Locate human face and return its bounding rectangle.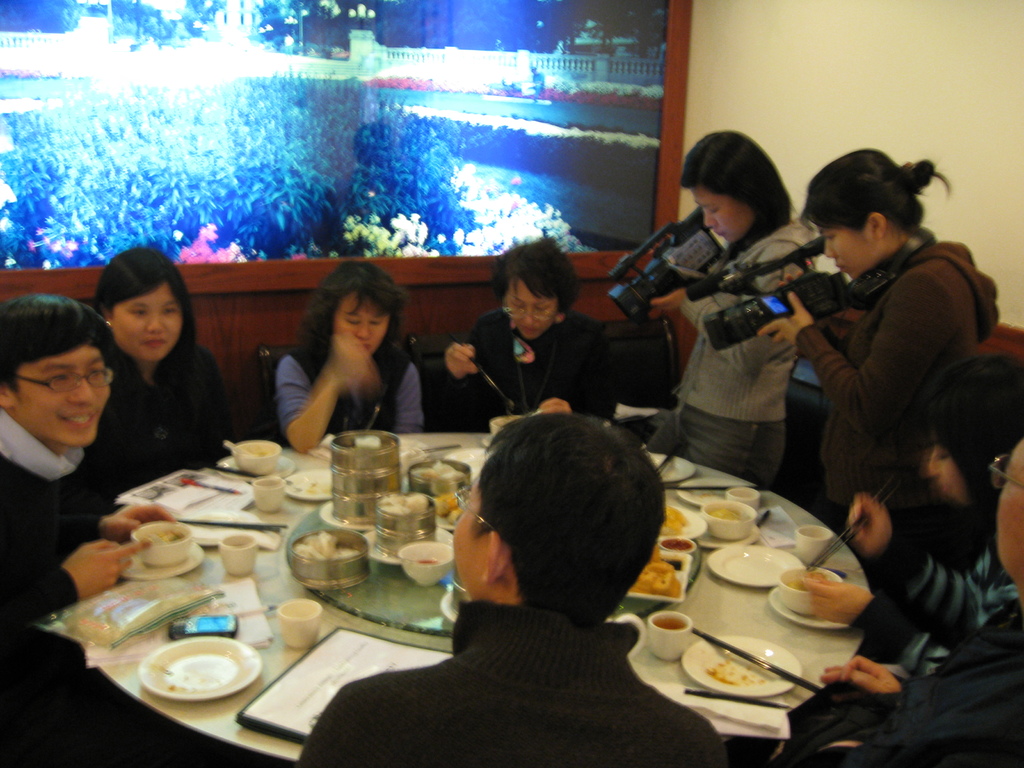
bbox=[927, 430, 976, 516].
